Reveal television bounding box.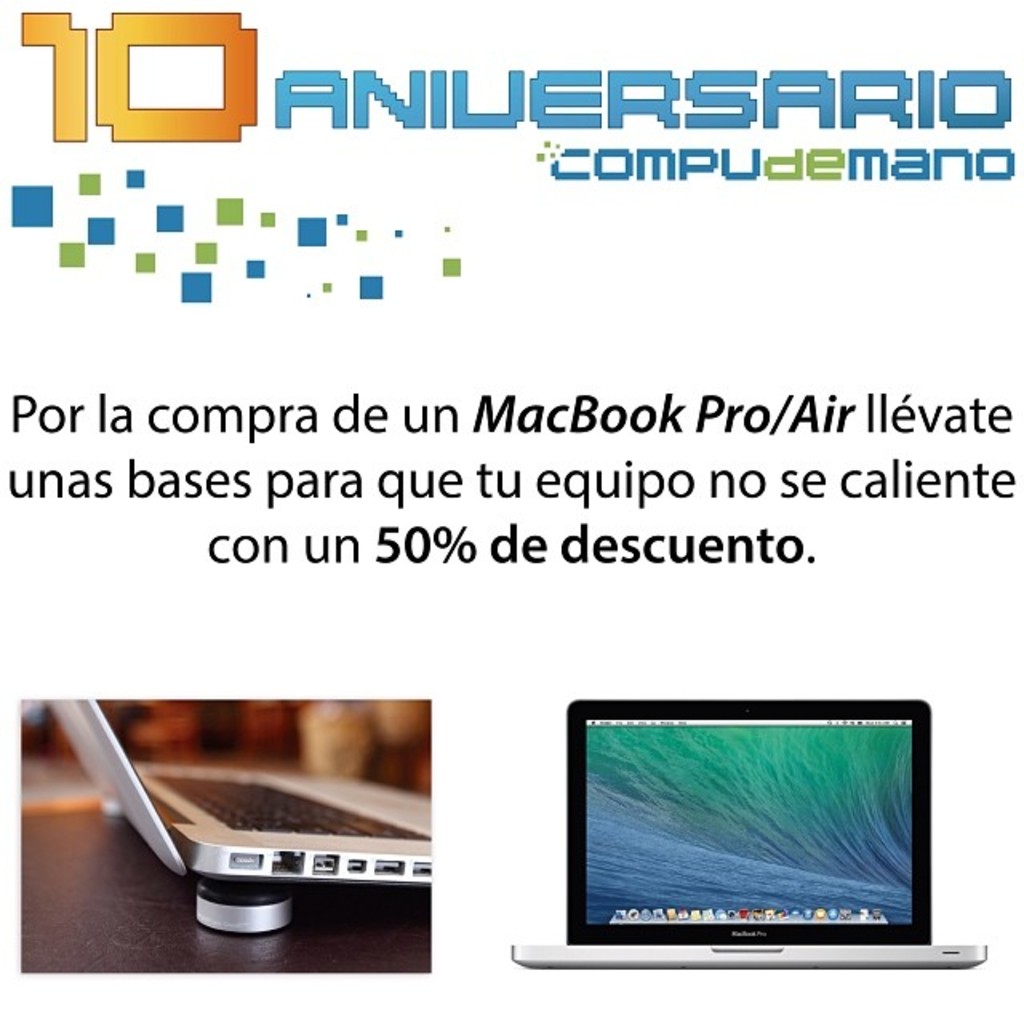
Revealed: x1=514, y1=702, x2=986, y2=974.
